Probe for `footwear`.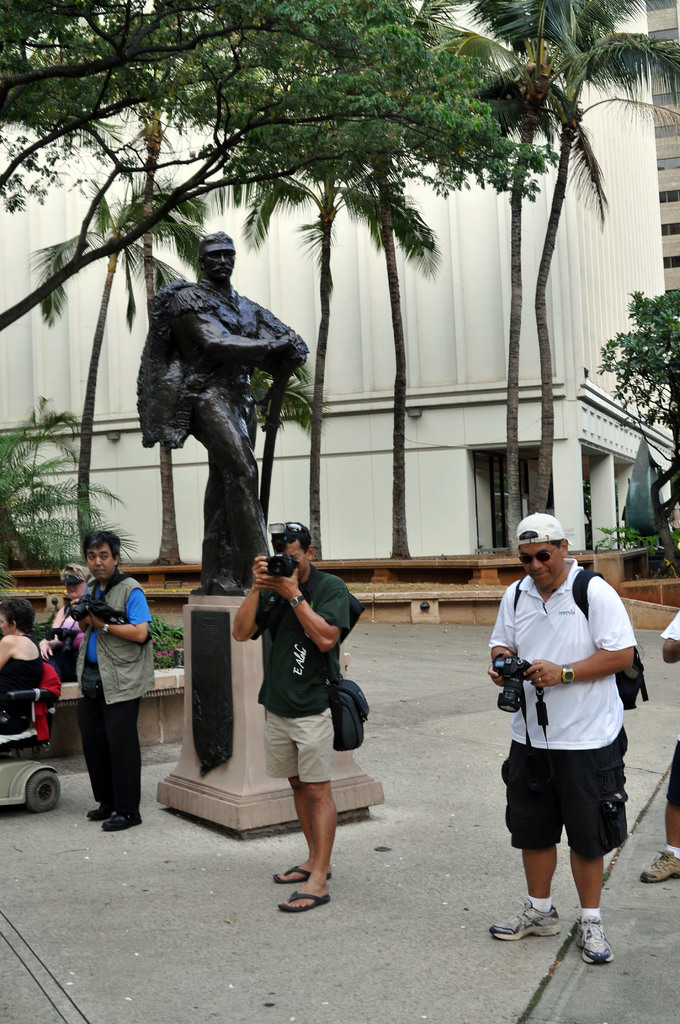
Probe result: [x1=269, y1=860, x2=334, y2=879].
